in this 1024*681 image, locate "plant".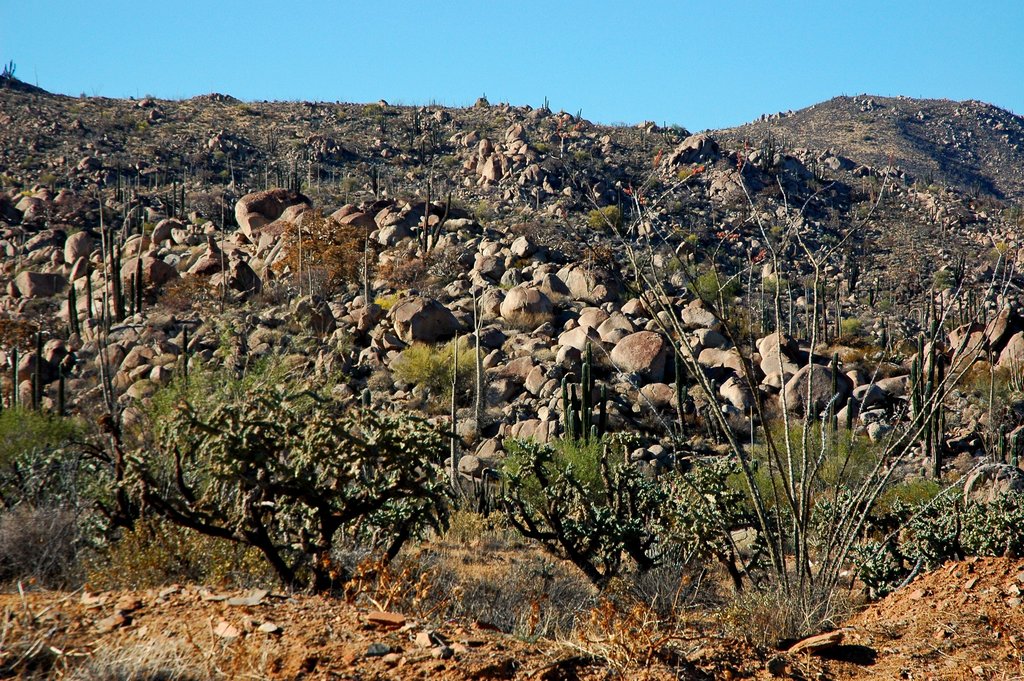
Bounding box: {"x1": 861, "y1": 482, "x2": 947, "y2": 596}.
